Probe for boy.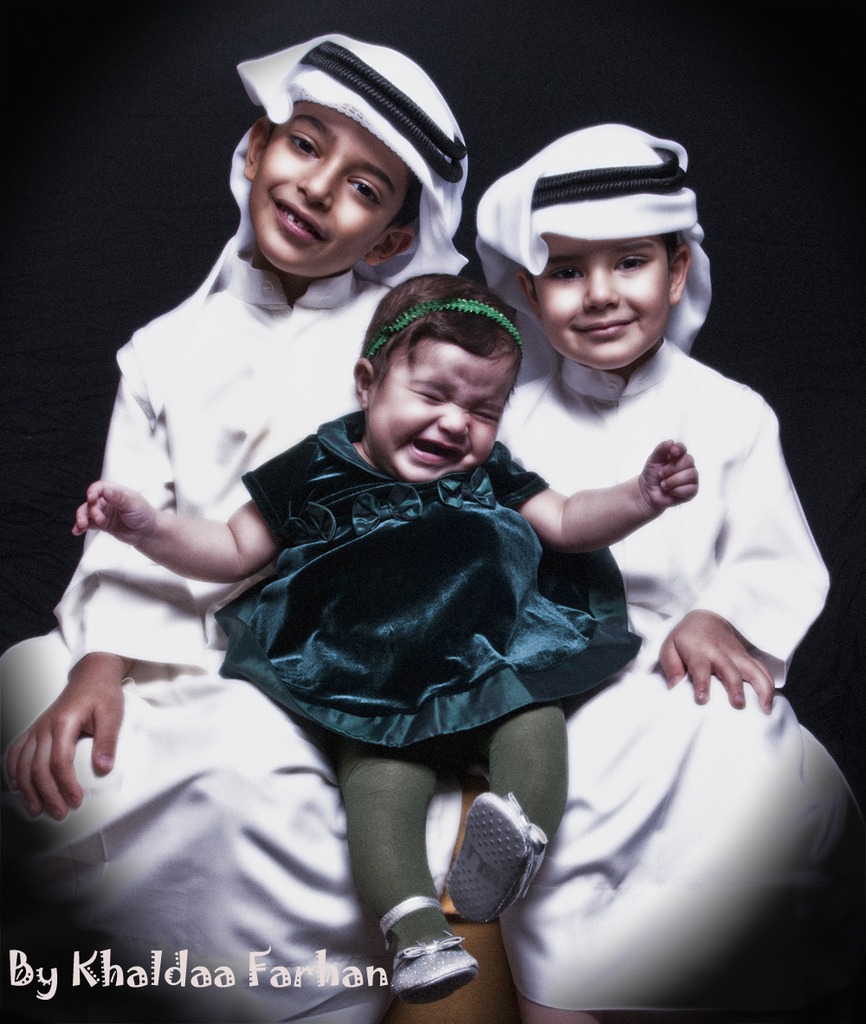
Probe result: region(0, 31, 478, 1023).
